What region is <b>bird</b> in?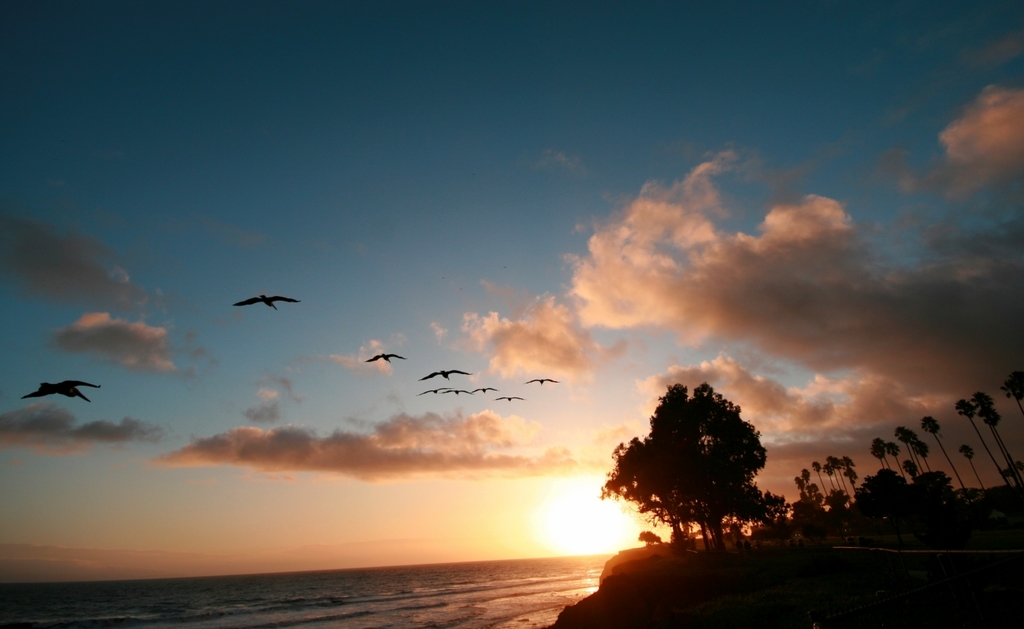
rect(493, 388, 523, 402).
